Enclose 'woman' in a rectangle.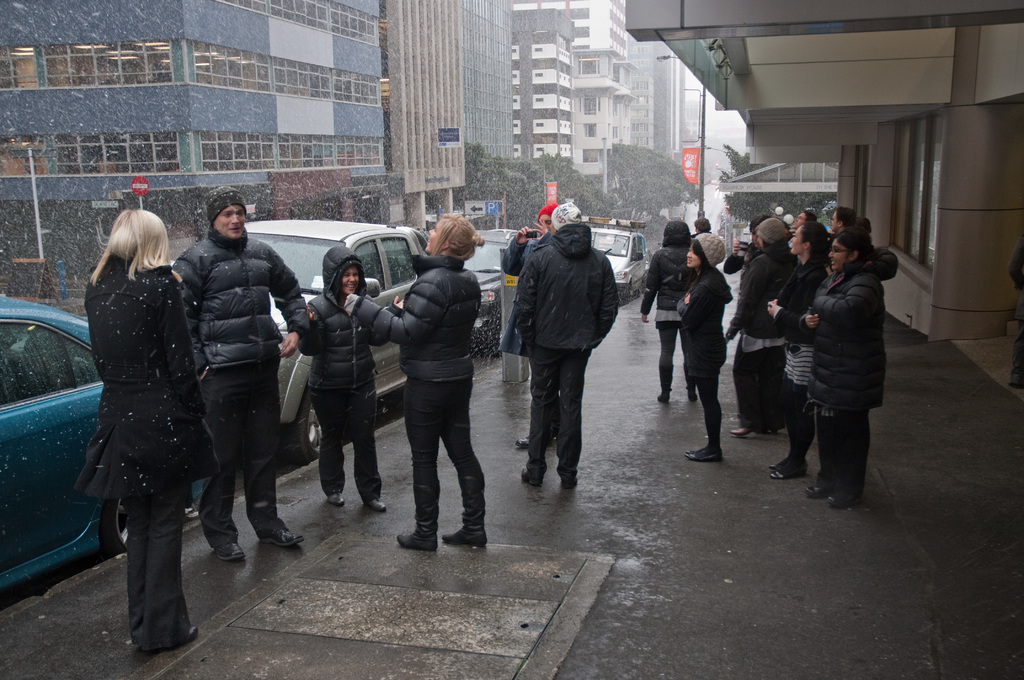
region(344, 211, 484, 553).
